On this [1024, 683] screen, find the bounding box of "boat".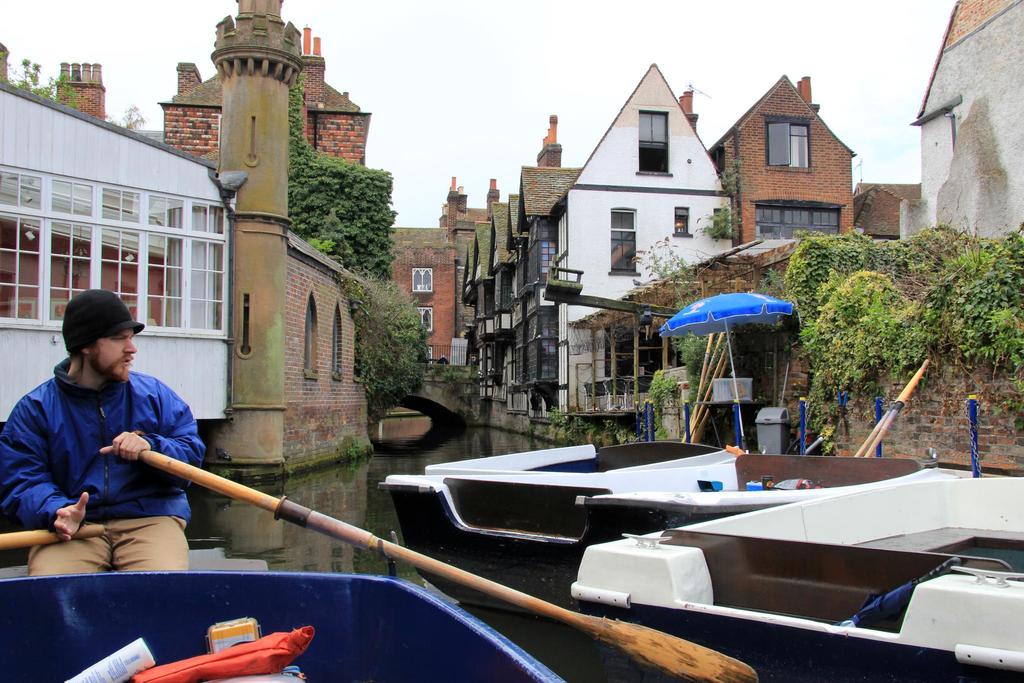
Bounding box: detection(365, 440, 1023, 662).
